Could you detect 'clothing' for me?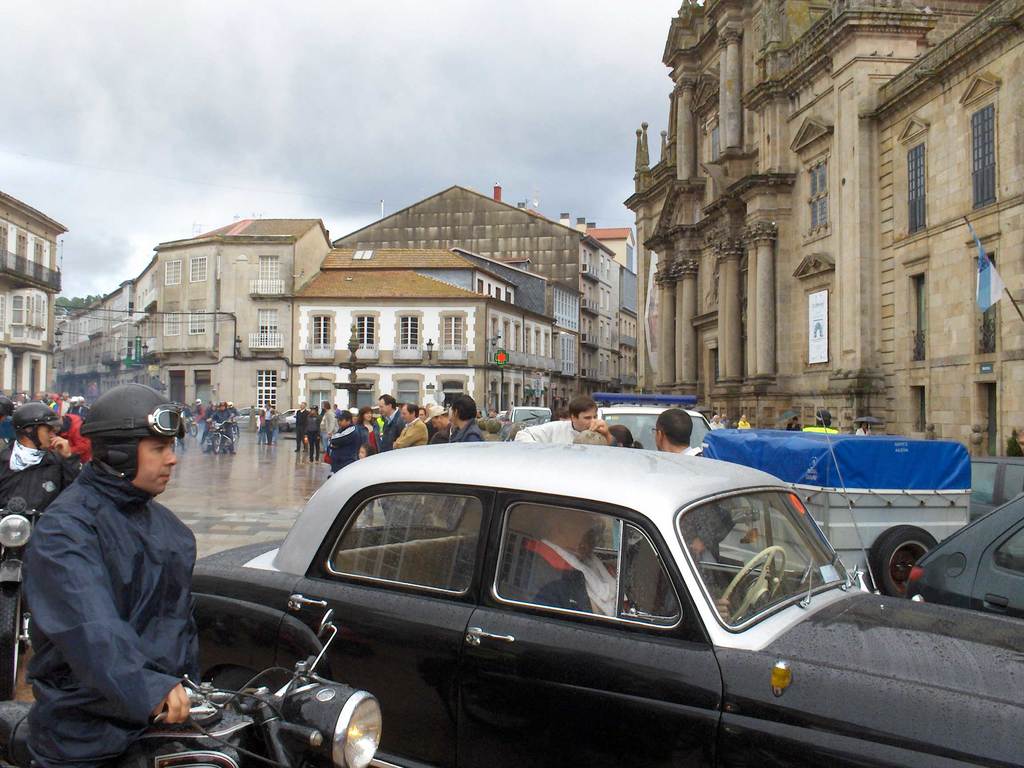
Detection result: x1=623 y1=538 x2=755 y2=625.
